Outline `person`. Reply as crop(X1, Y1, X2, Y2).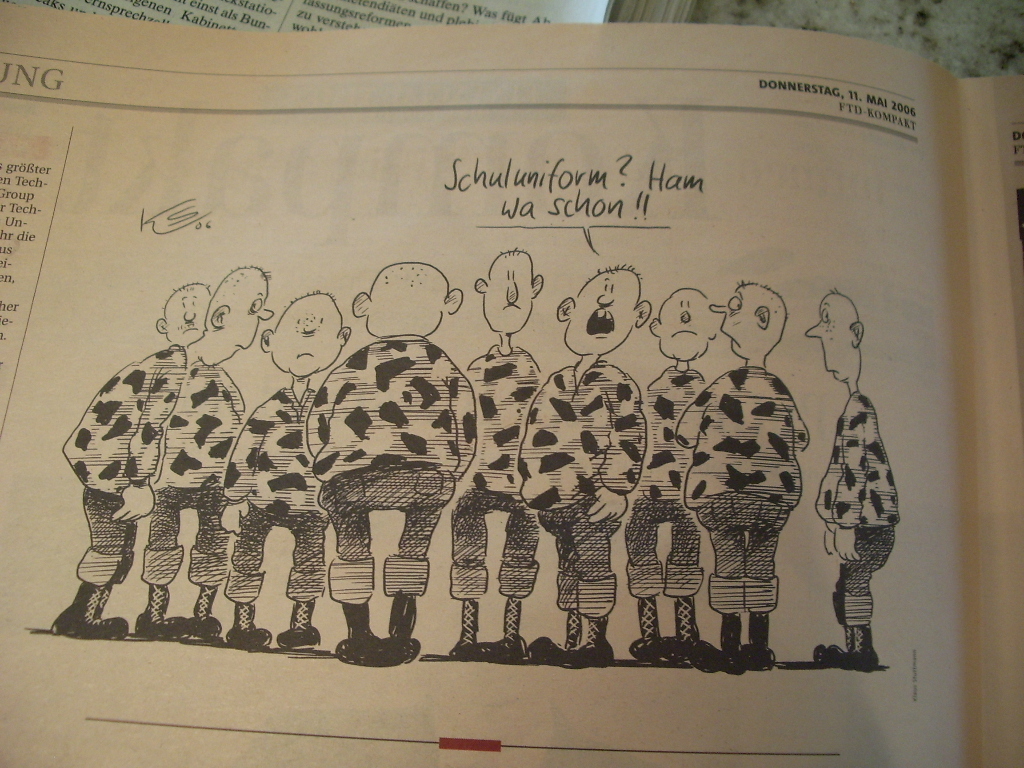
crop(517, 267, 648, 668).
